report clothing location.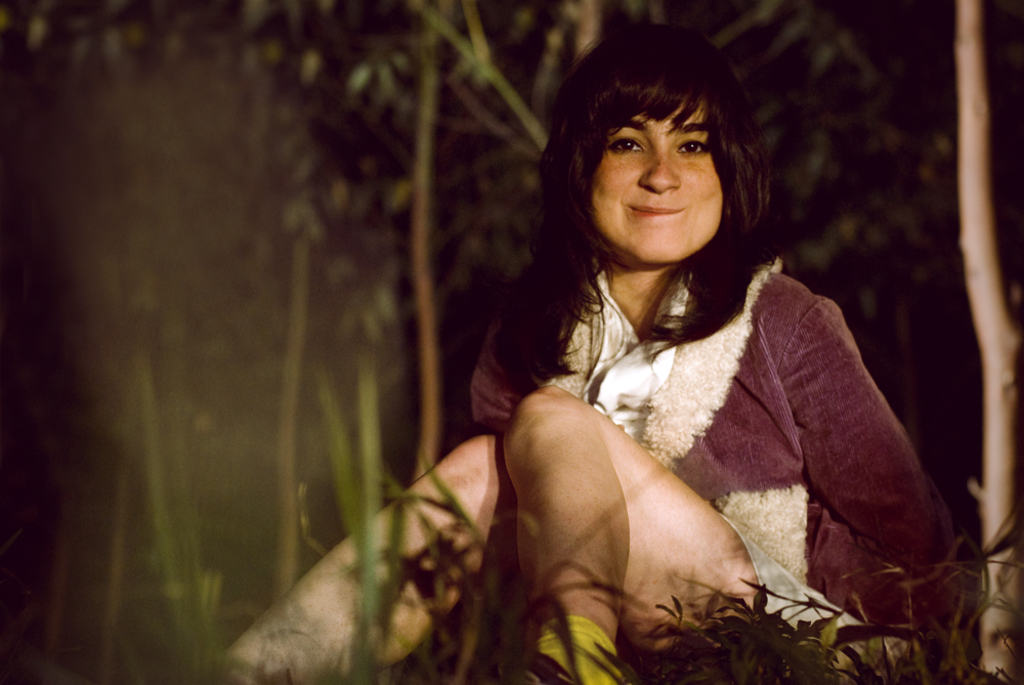
Report: bbox=[454, 250, 970, 684].
